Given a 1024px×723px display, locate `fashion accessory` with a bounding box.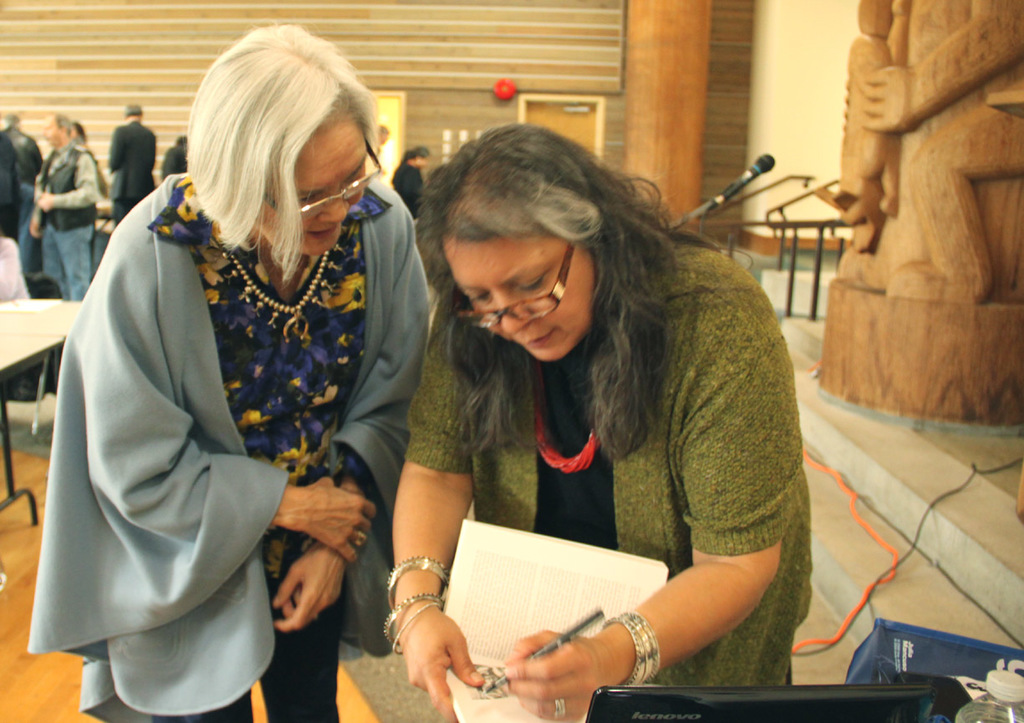
Located: 602 611 661 690.
